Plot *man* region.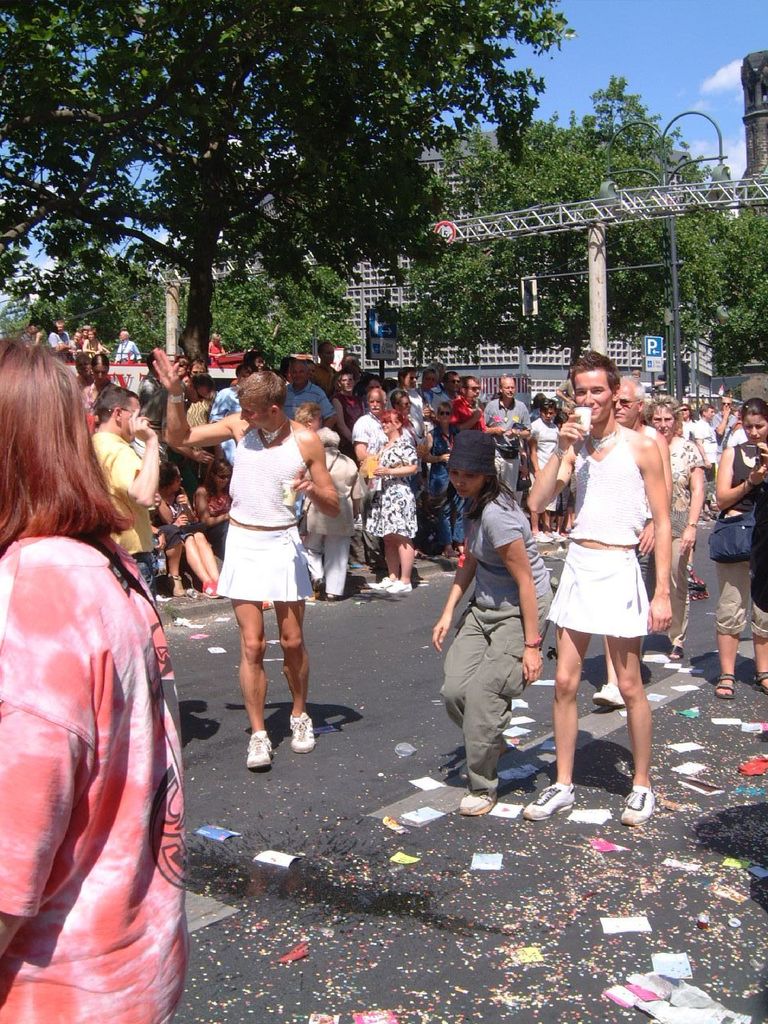
Plotted at (x1=590, y1=373, x2=674, y2=707).
